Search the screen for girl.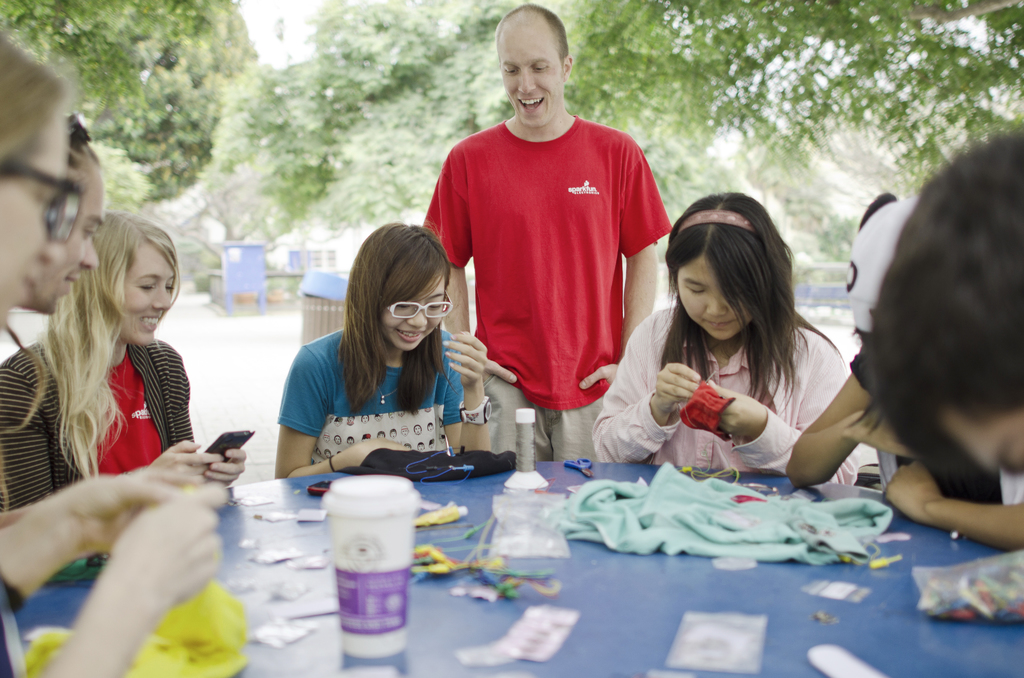
Found at [x1=273, y1=224, x2=496, y2=480].
